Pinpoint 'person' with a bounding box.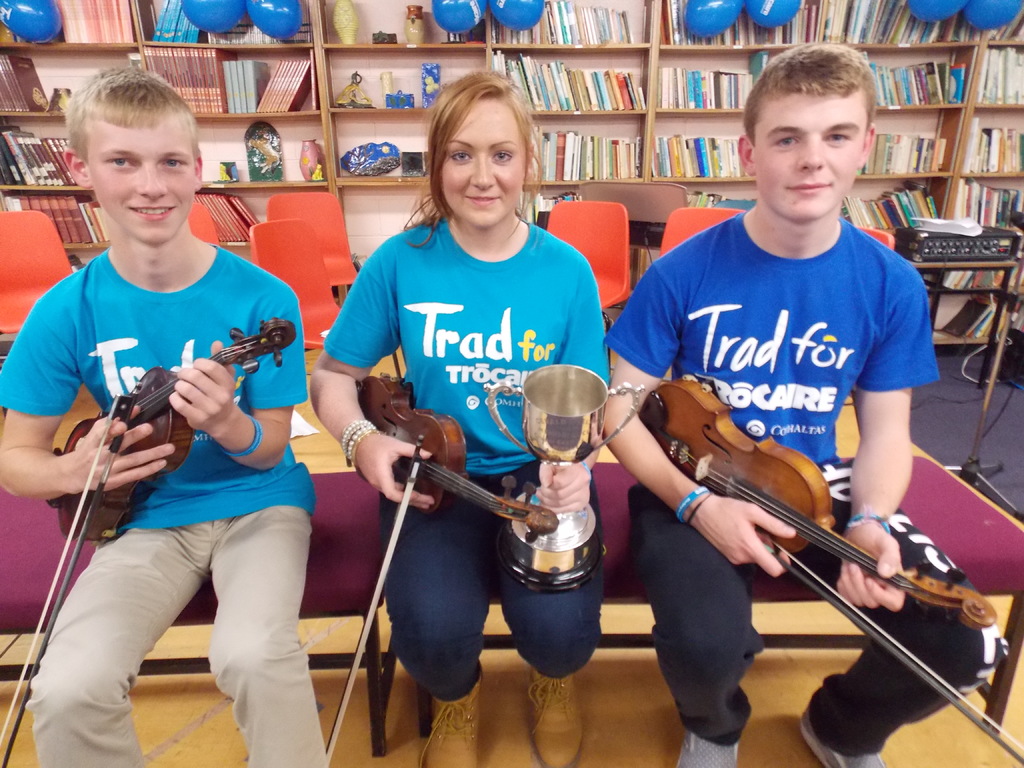
rect(0, 68, 331, 767).
